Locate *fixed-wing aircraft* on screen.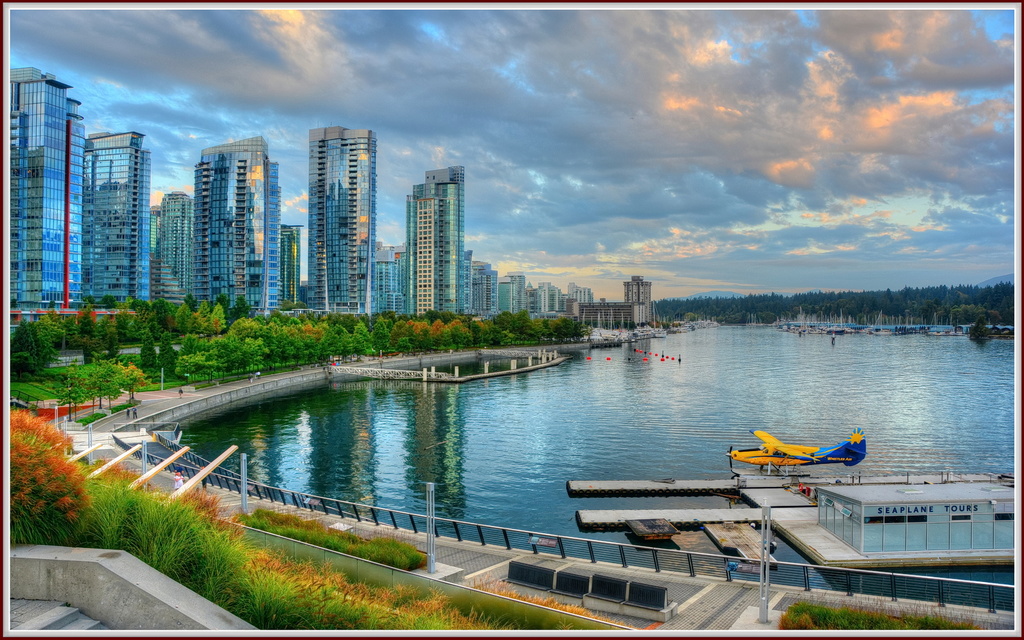
On screen at 731,430,867,466.
